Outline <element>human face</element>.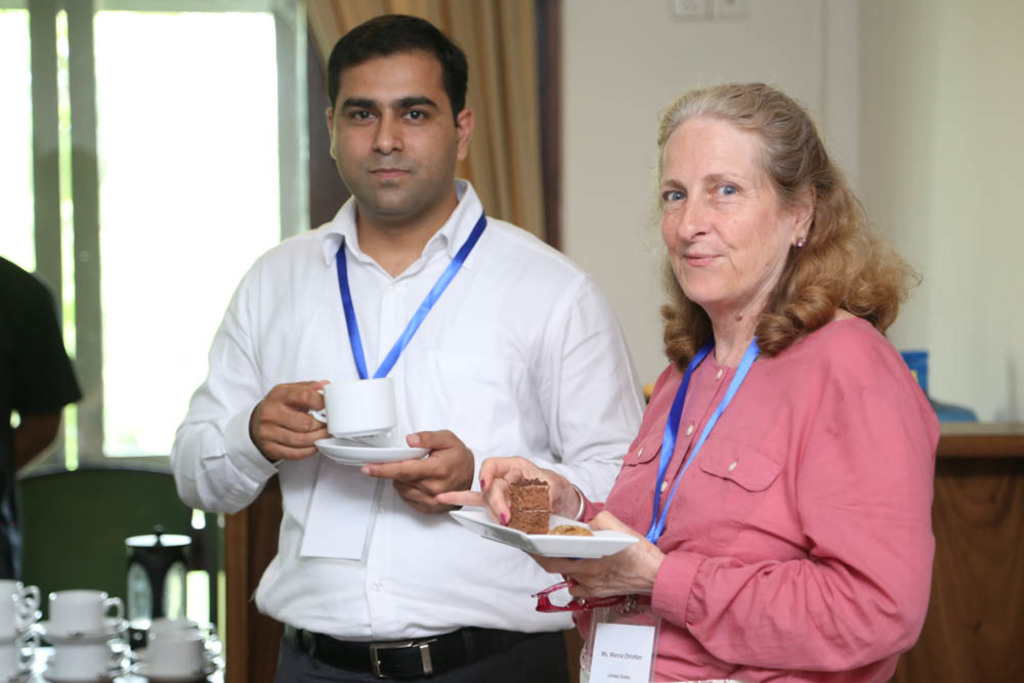
Outline: bbox=[331, 48, 454, 221].
